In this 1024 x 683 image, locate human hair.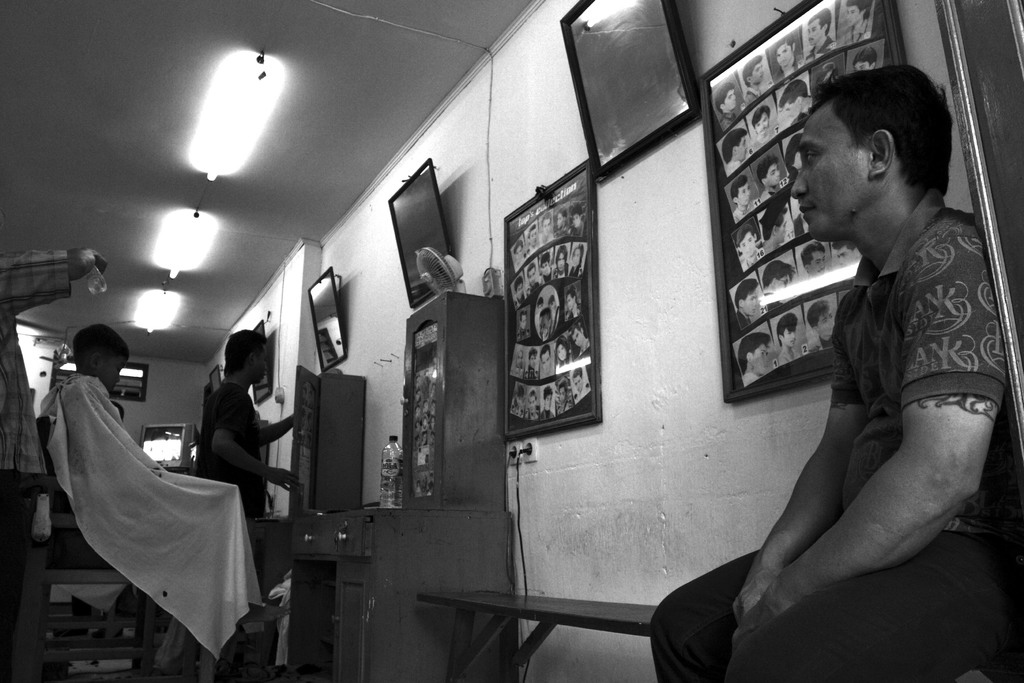
Bounding box: 757,157,776,183.
